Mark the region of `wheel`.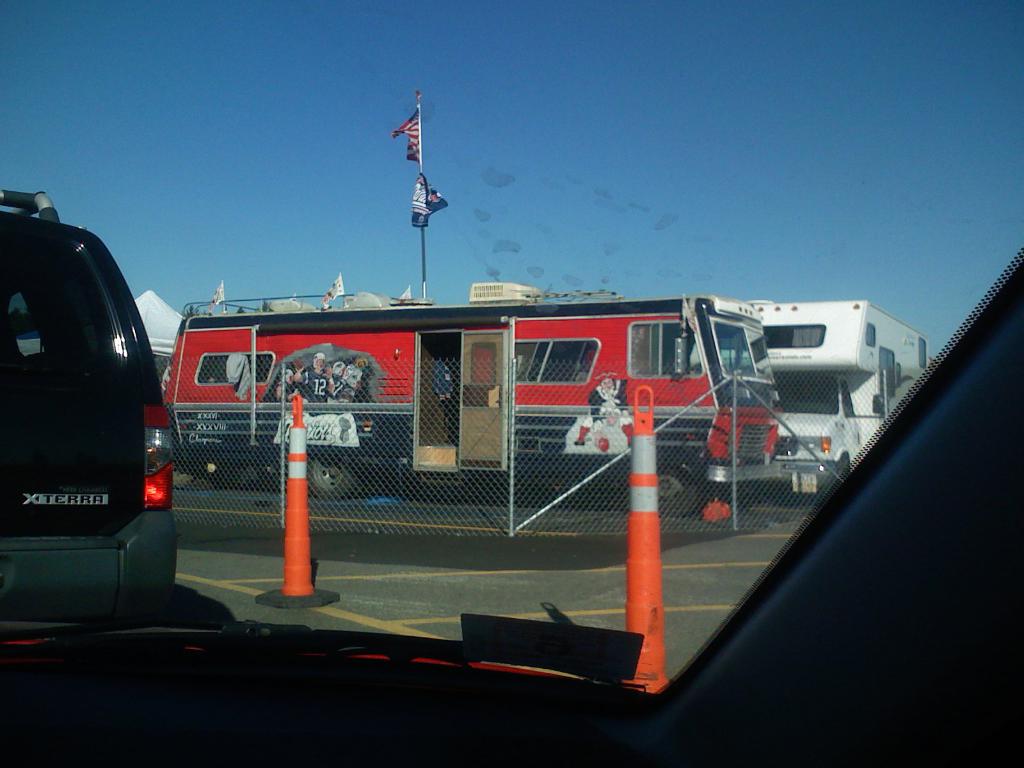
Region: 300 452 364 504.
